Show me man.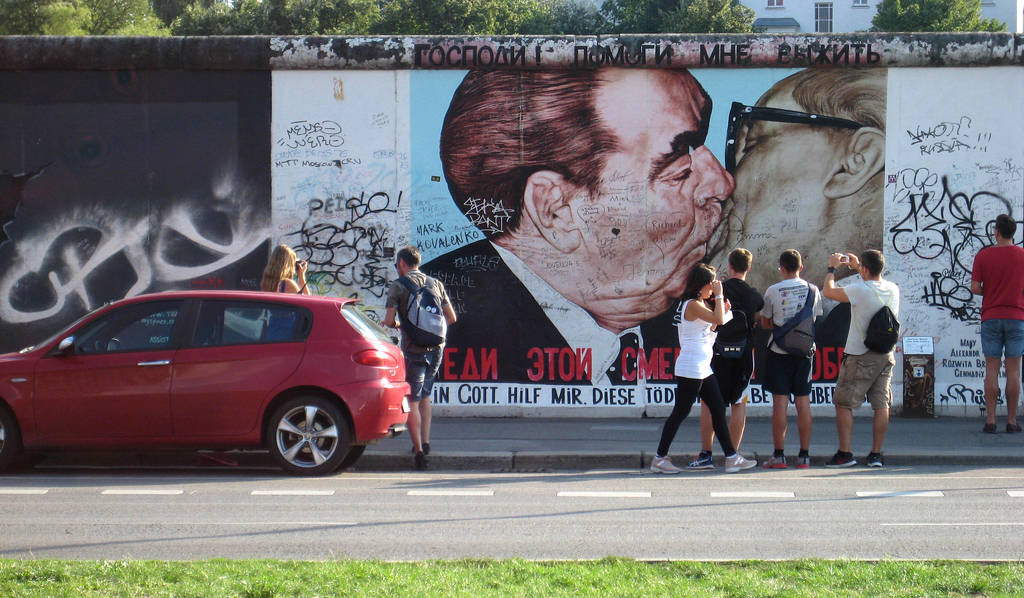
man is here: 970, 213, 1023, 433.
